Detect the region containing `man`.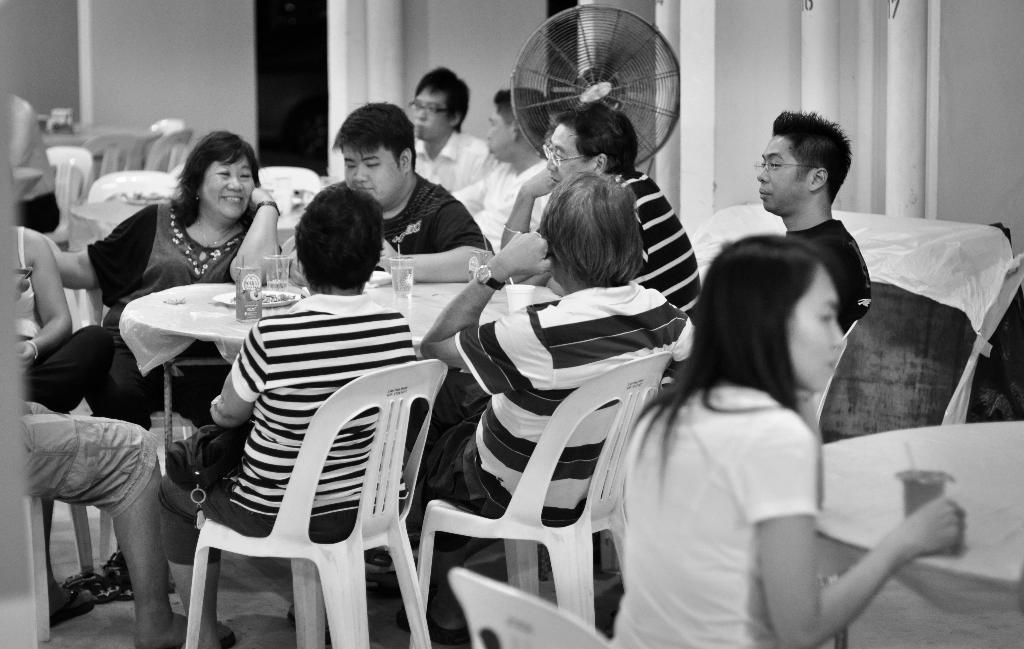
(left=305, top=99, right=497, bottom=279).
